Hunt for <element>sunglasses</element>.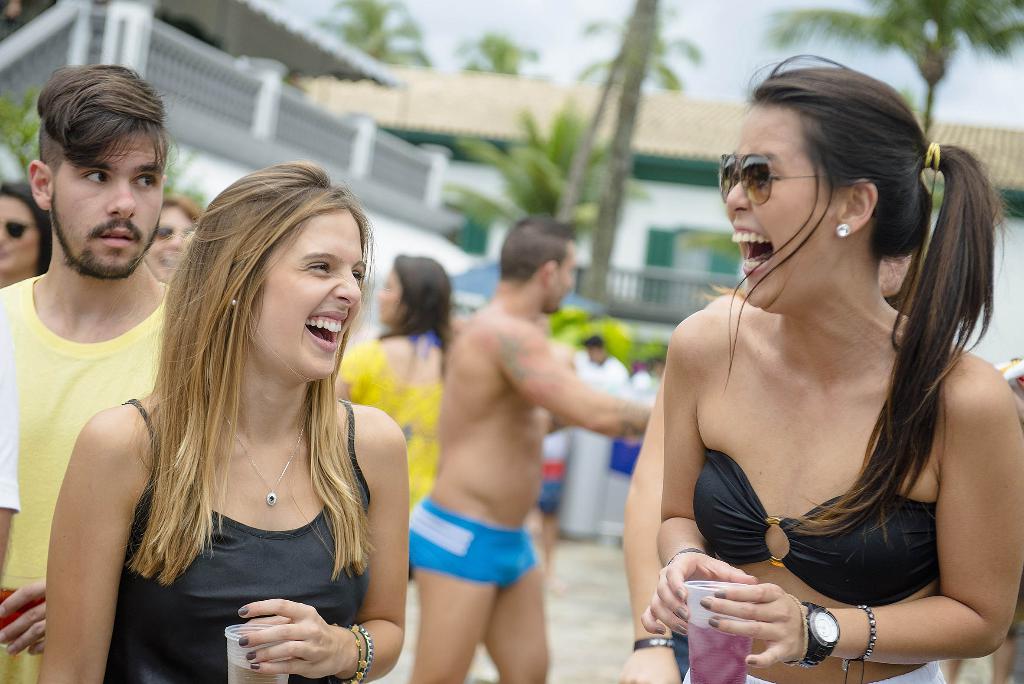
Hunted down at <box>711,145,843,214</box>.
